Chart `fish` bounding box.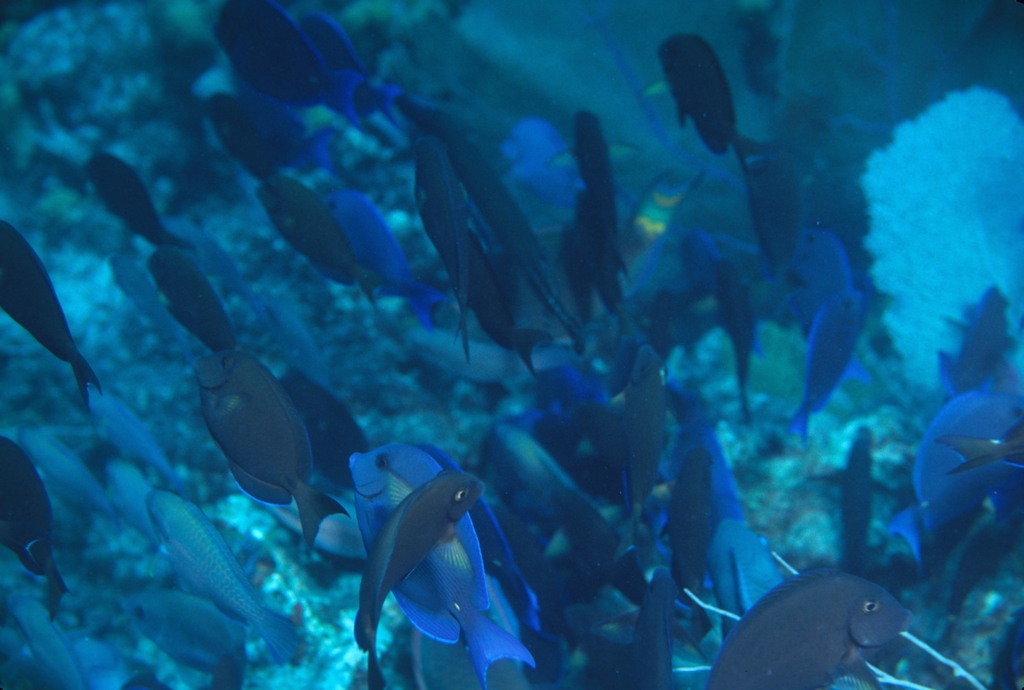
Charted: l=627, t=334, r=658, b=537.
